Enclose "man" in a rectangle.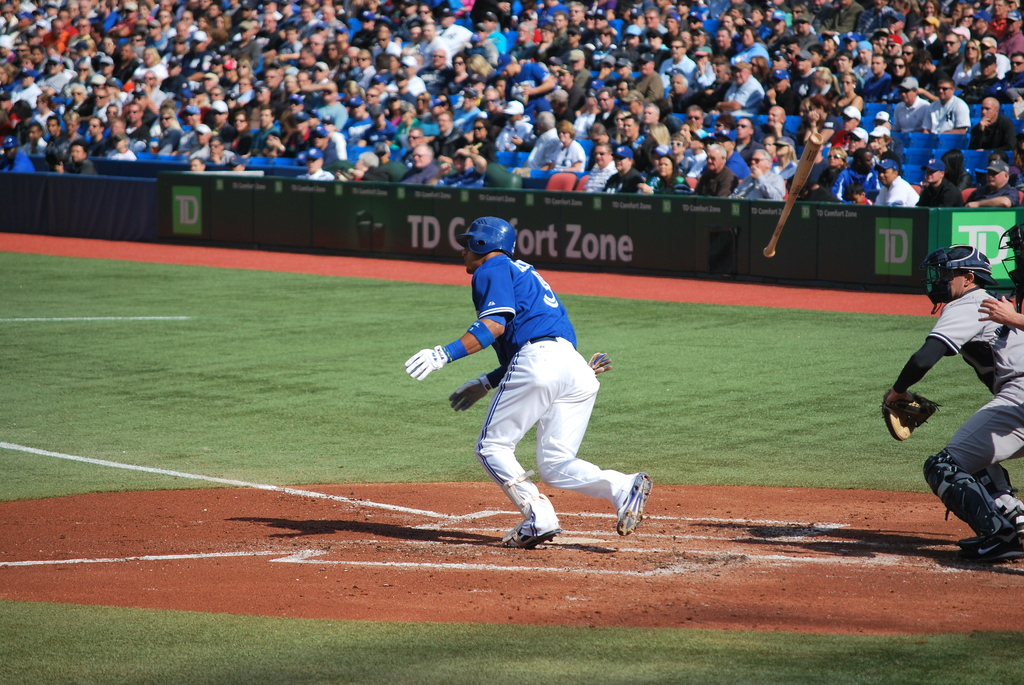
locate(401, 54, 425, 90).
